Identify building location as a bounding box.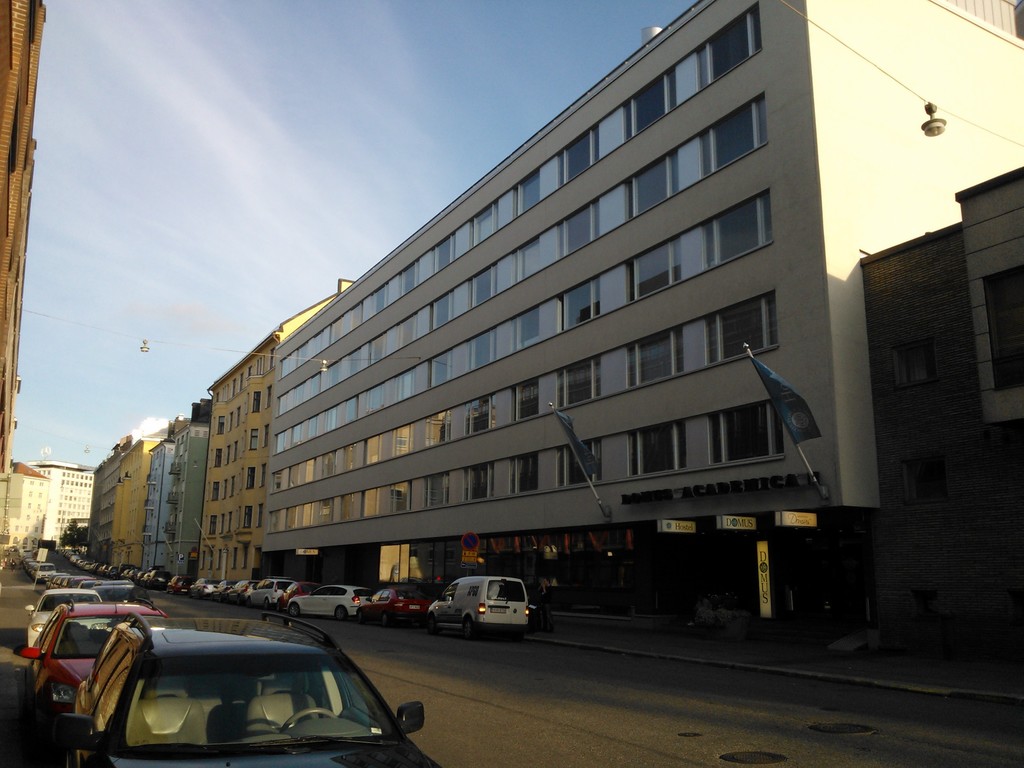
box(161, 421, 204, 577).
